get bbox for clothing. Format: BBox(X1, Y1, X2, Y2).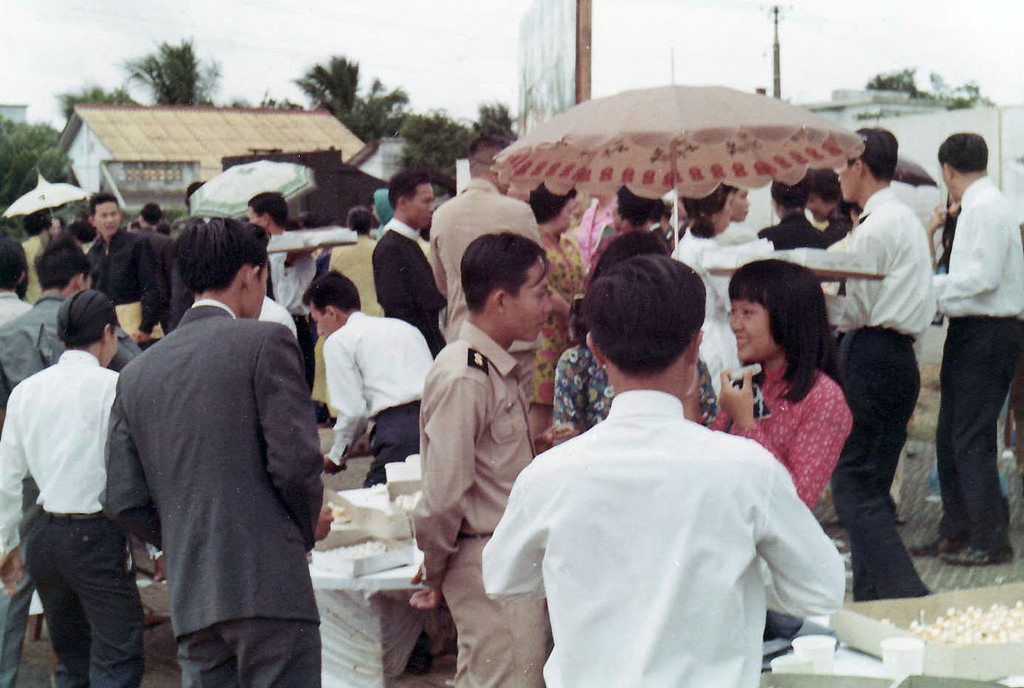
BBox(25, 229, 47, 300).
